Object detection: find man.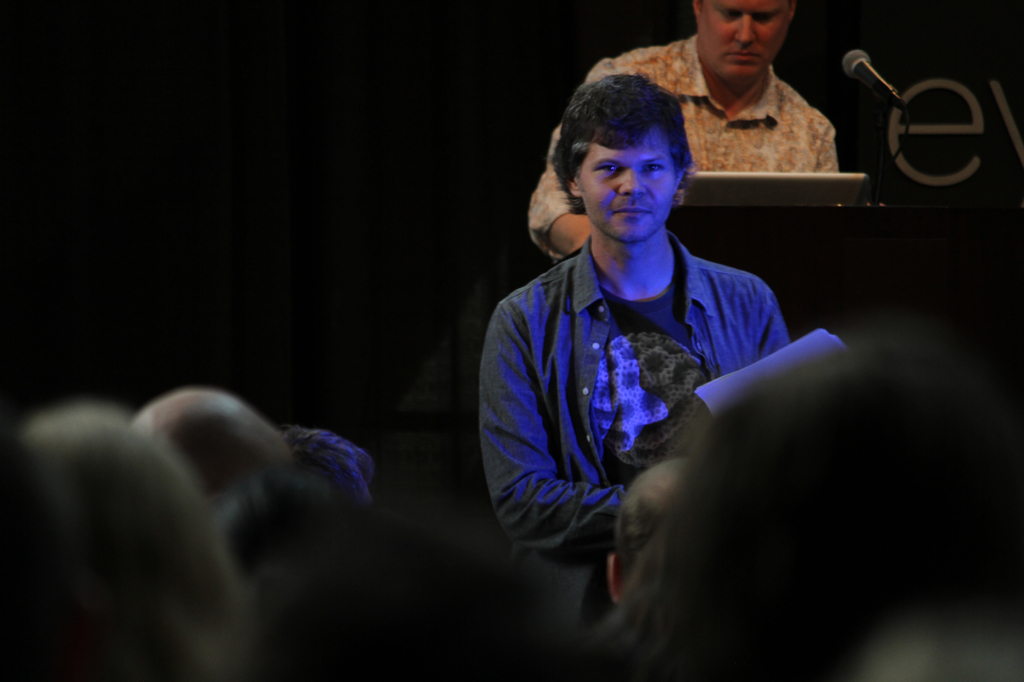
box(466, 62, 842, 633).
